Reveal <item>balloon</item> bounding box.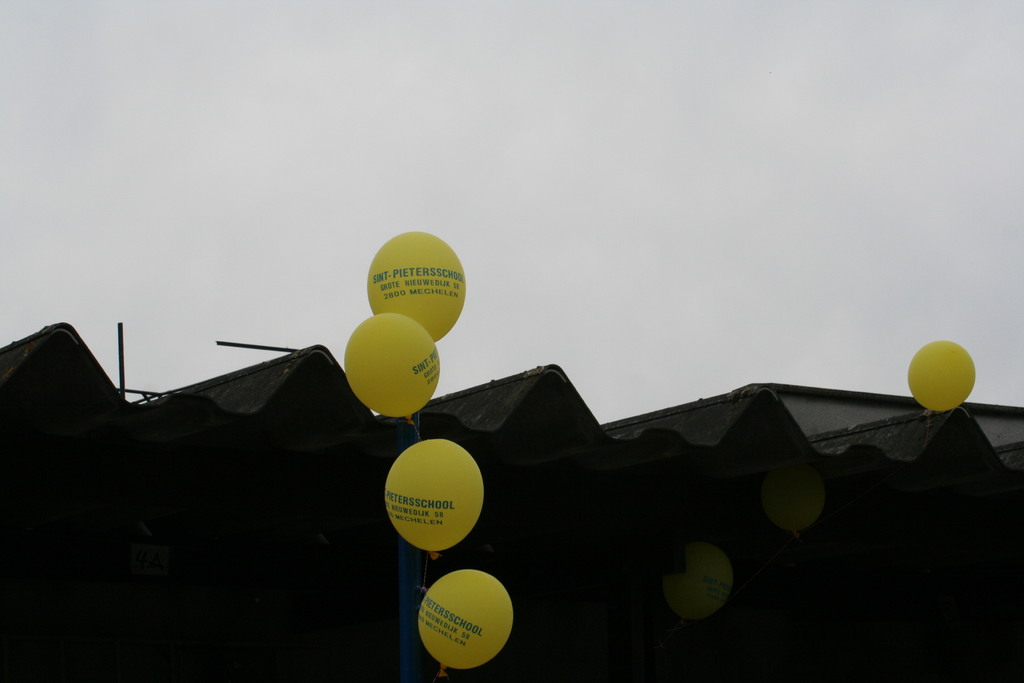
Revealed: x1=364, y1=227, x2=467, y2=345.
